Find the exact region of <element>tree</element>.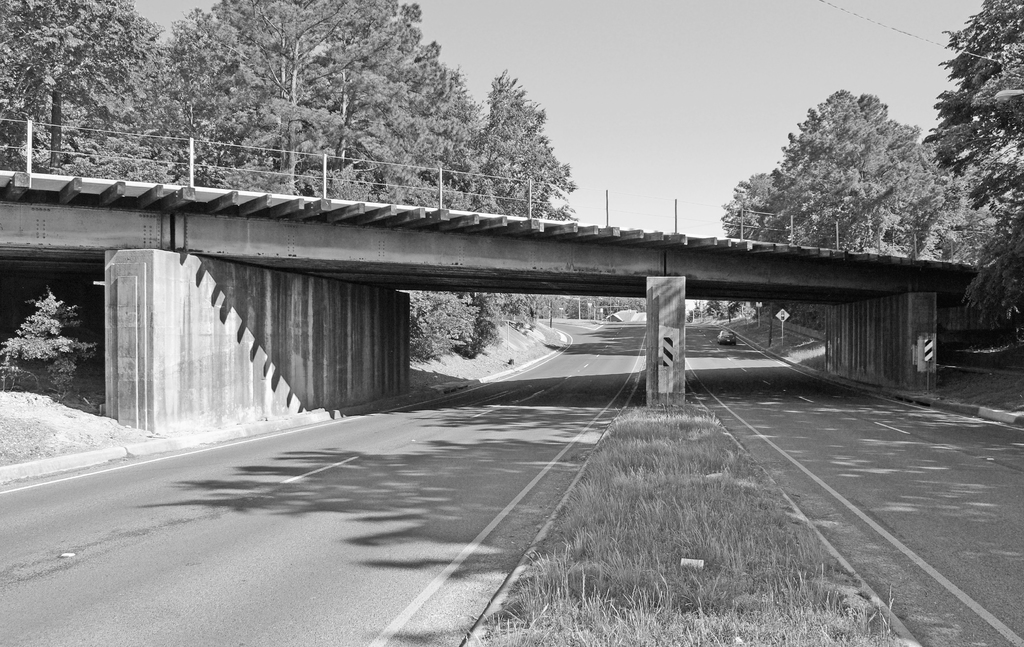
Exact region: bbox=(742, 75, 953, 245).
